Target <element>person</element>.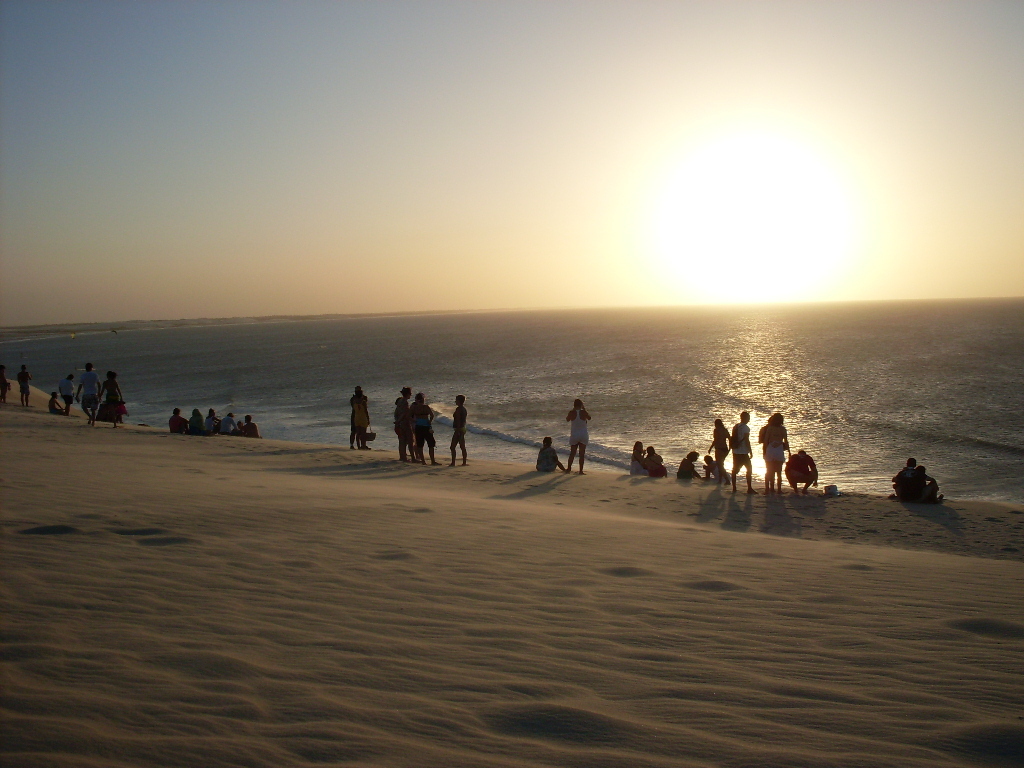
Target region: [649, 449, 668, 474].
